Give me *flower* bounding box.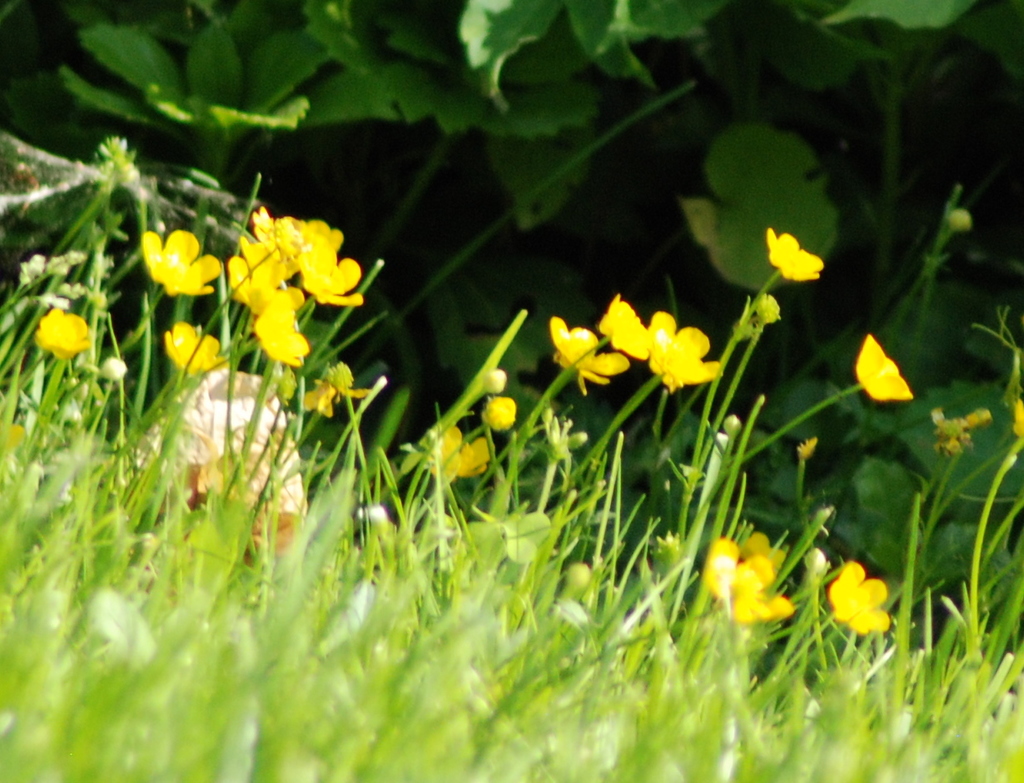
rect(488, 397, 514, 432).
